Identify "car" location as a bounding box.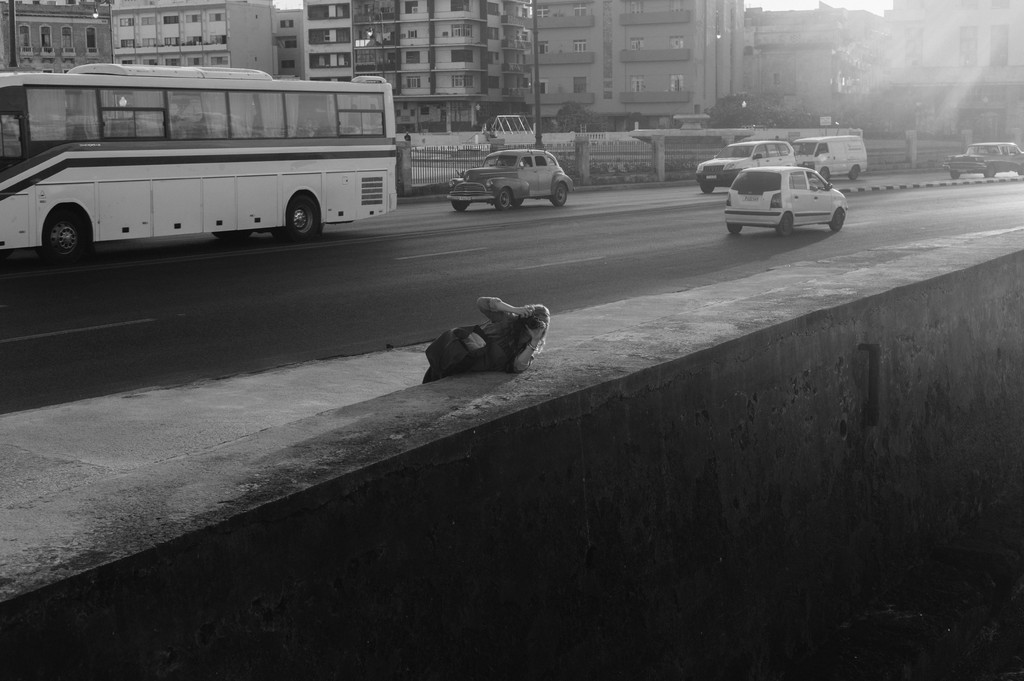
x1=448, y1=150, x2=575, y2=212.
